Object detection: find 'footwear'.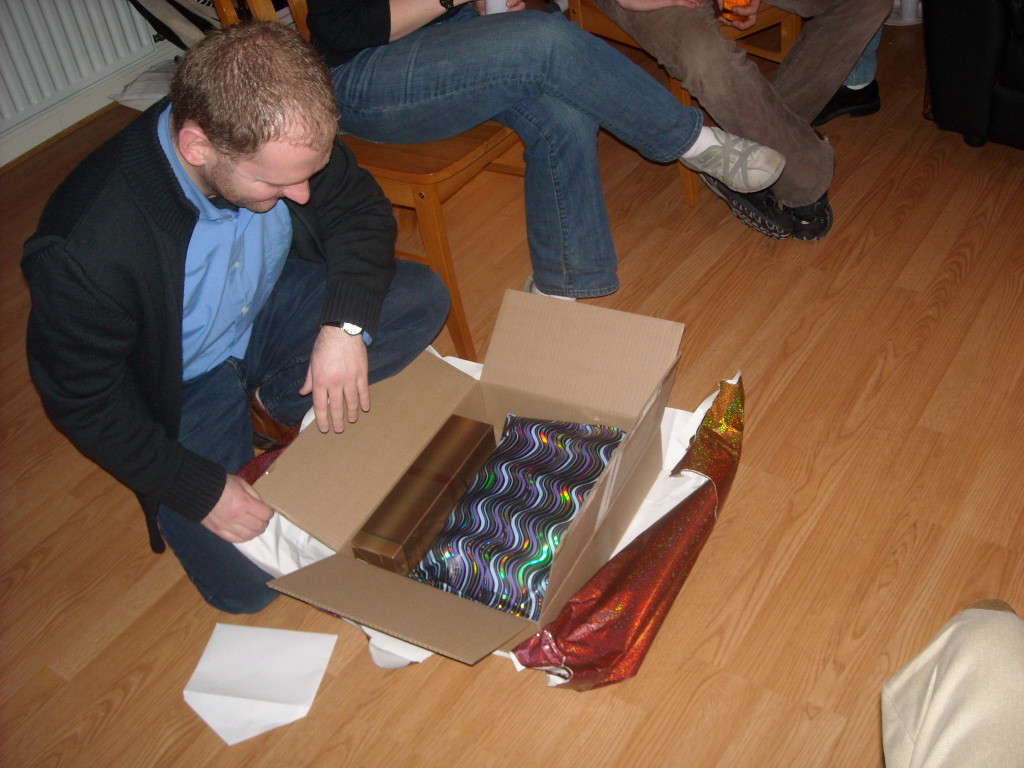
<region>524, 270, 579, 307</region>.
